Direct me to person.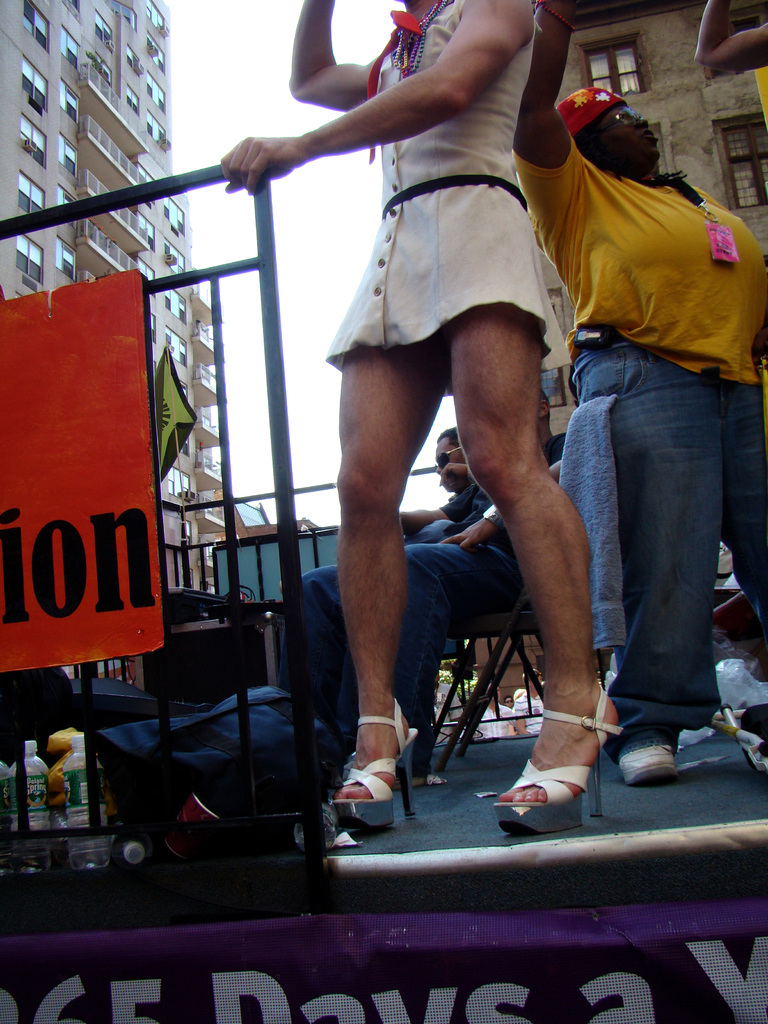
Direction: 532 379 588 482.
